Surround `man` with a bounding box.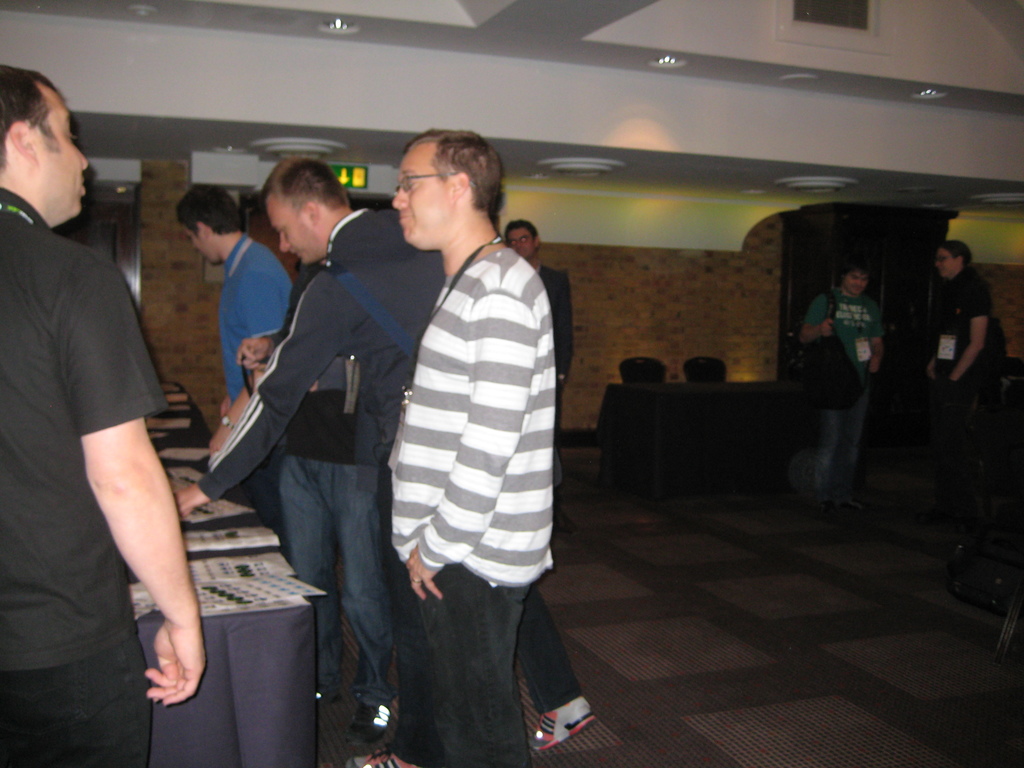
[173,182,296,457].
